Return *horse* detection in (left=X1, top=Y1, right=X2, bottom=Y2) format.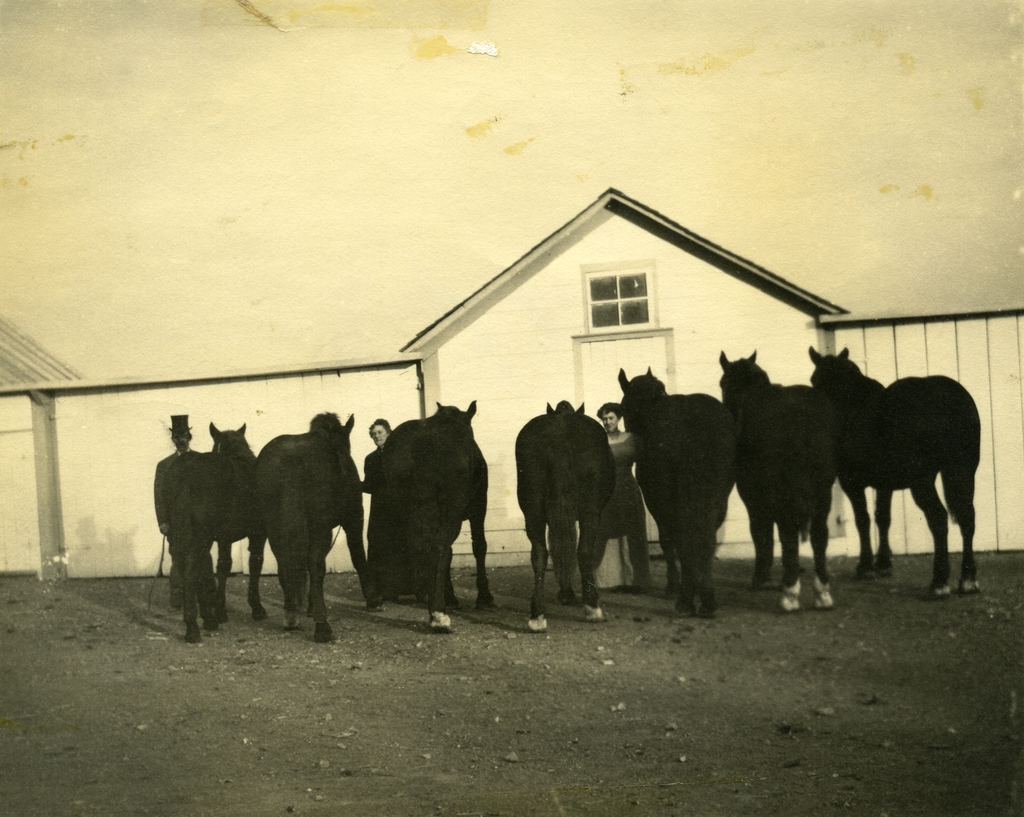
(left=721, top=352, right=840, bottom=614).
